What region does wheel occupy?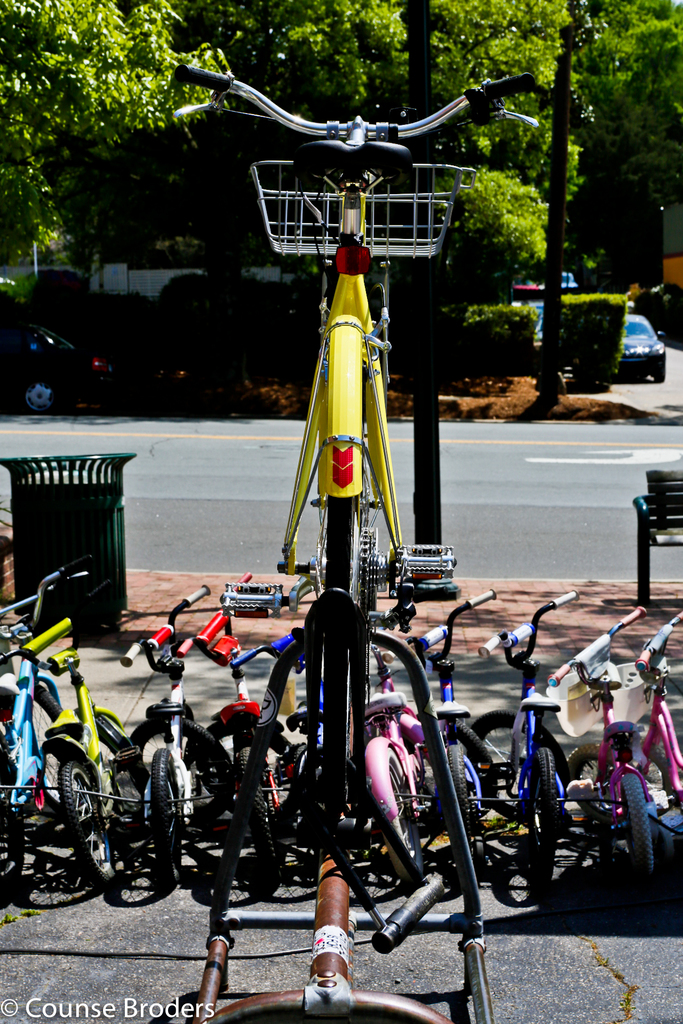
region(26, 380, 55, 412).
